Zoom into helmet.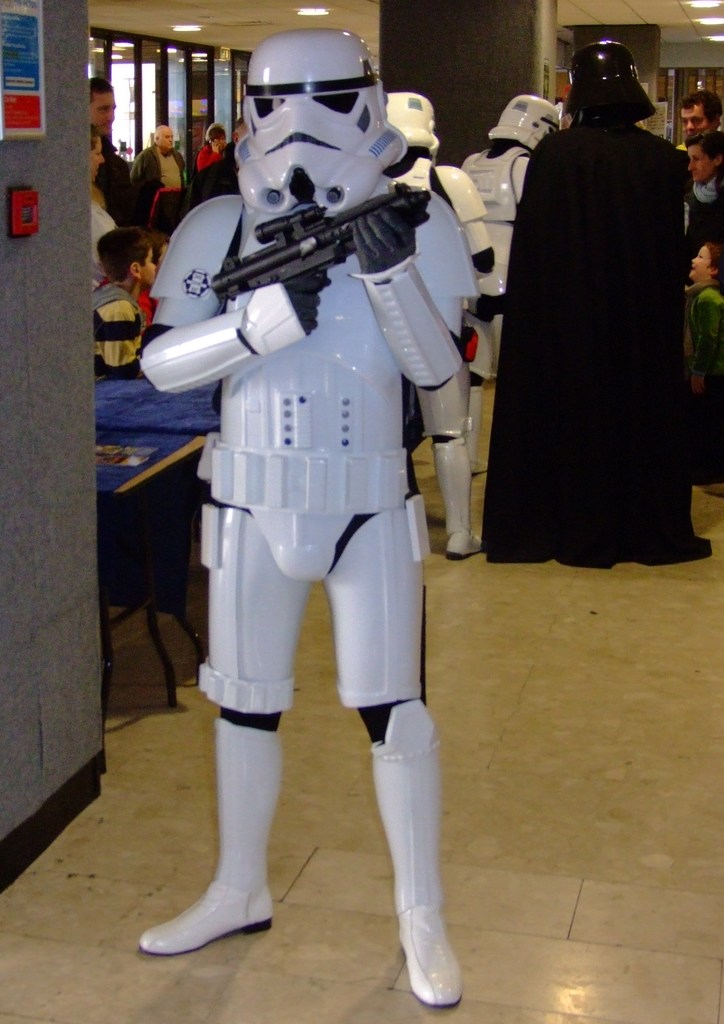
Zoom target: (233,22,416,217).
